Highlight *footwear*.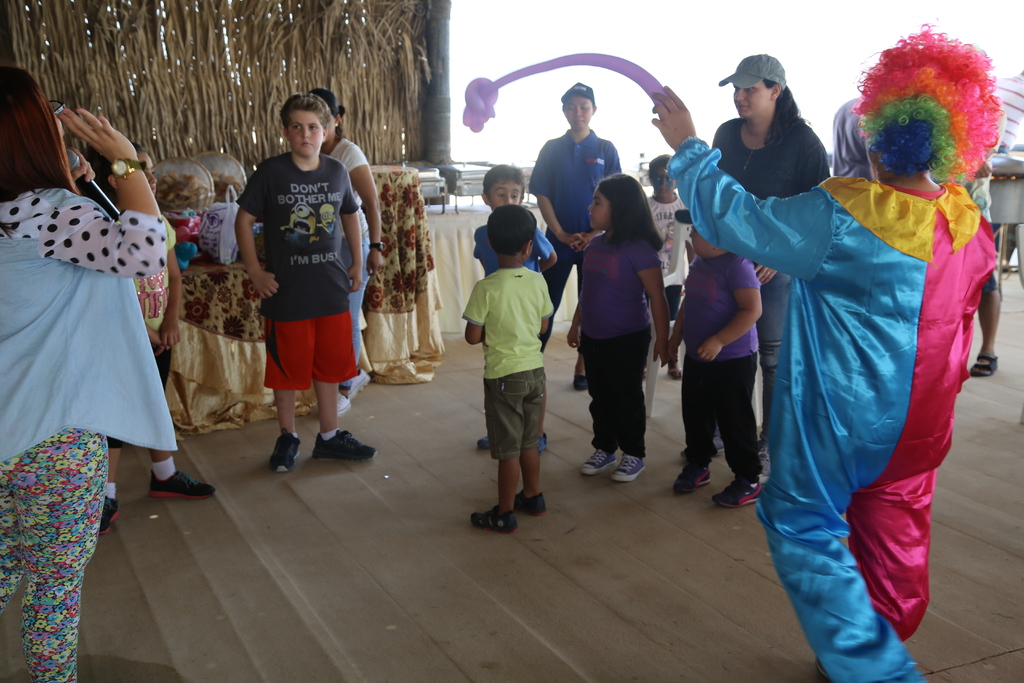
Highlighted region: x1=470, y1=504, x2=520, y2=536.
